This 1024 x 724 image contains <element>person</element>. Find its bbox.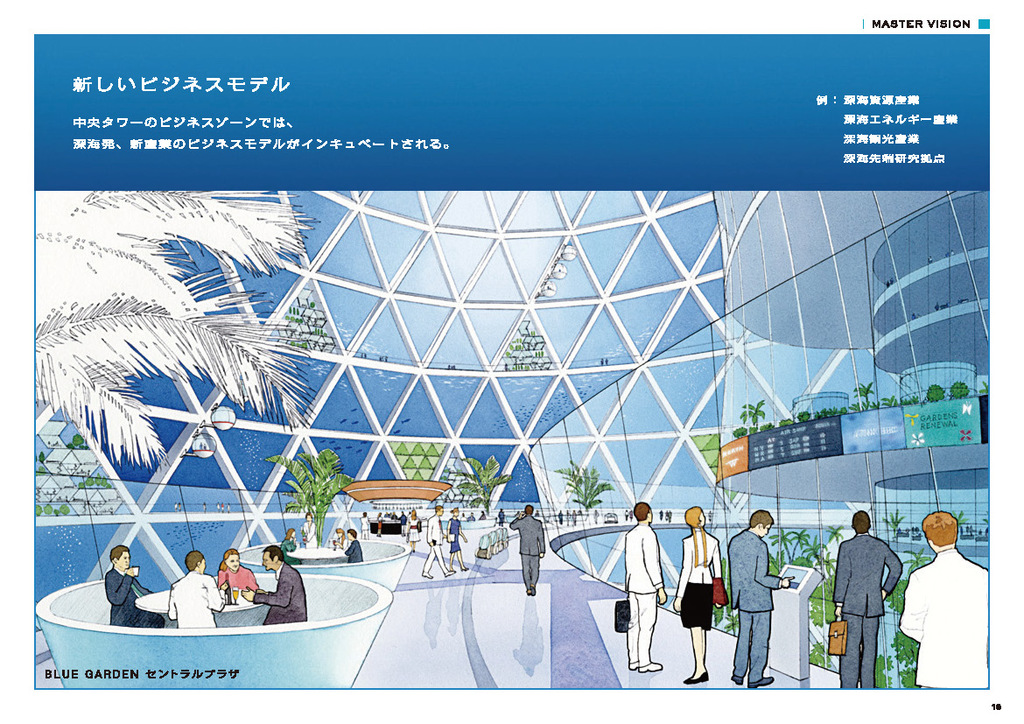
378/510/382/539.
